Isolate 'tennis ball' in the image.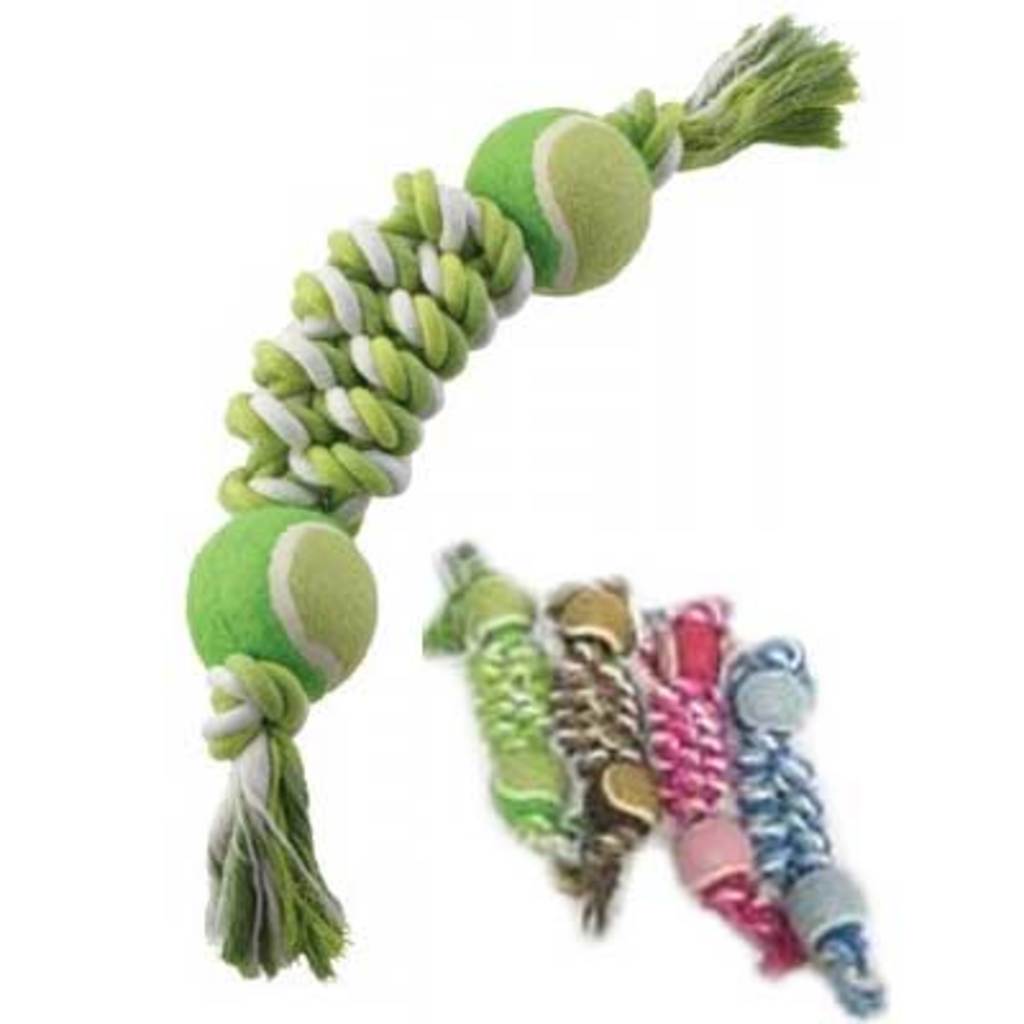
Isolated region: {"x1": 189, "y1": 507, "x2": 379, "y2": 707}.
